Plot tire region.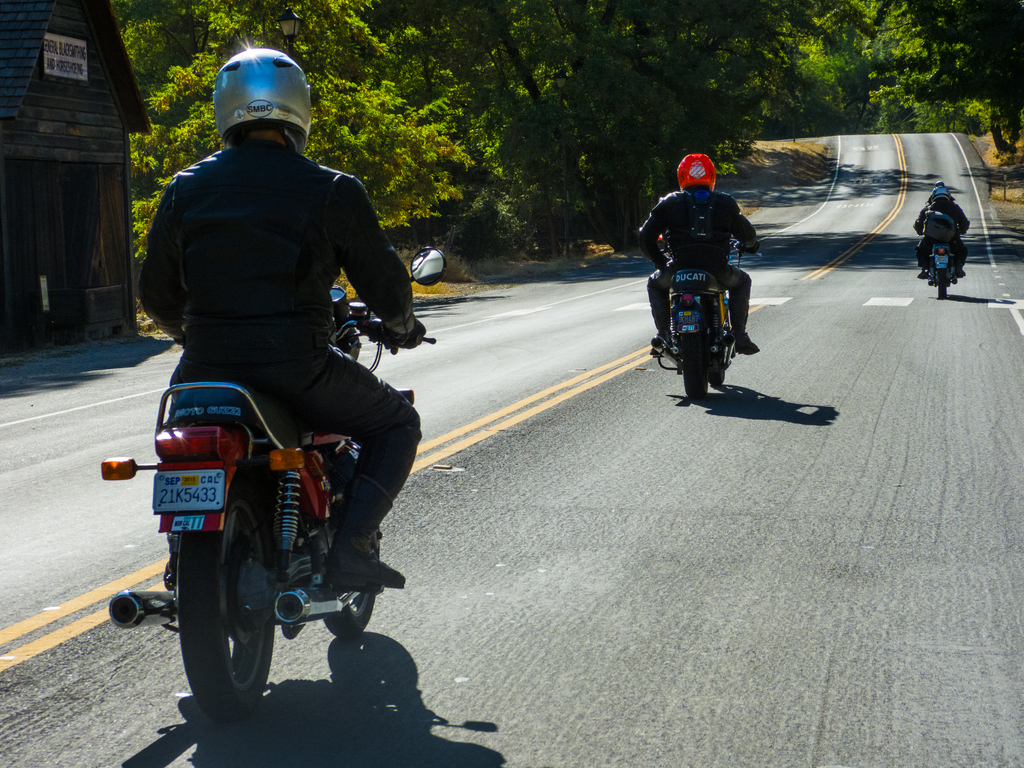
Plotted at (682, 328, 712, 397).
